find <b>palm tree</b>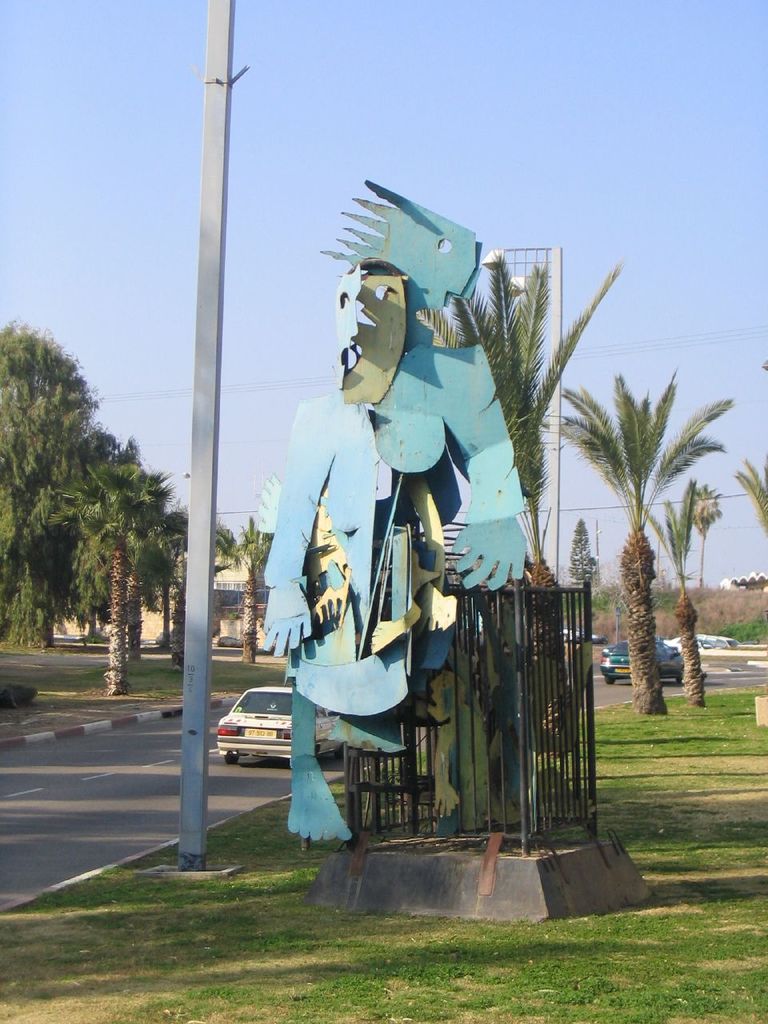
rect(736, 445, 767, 535)
